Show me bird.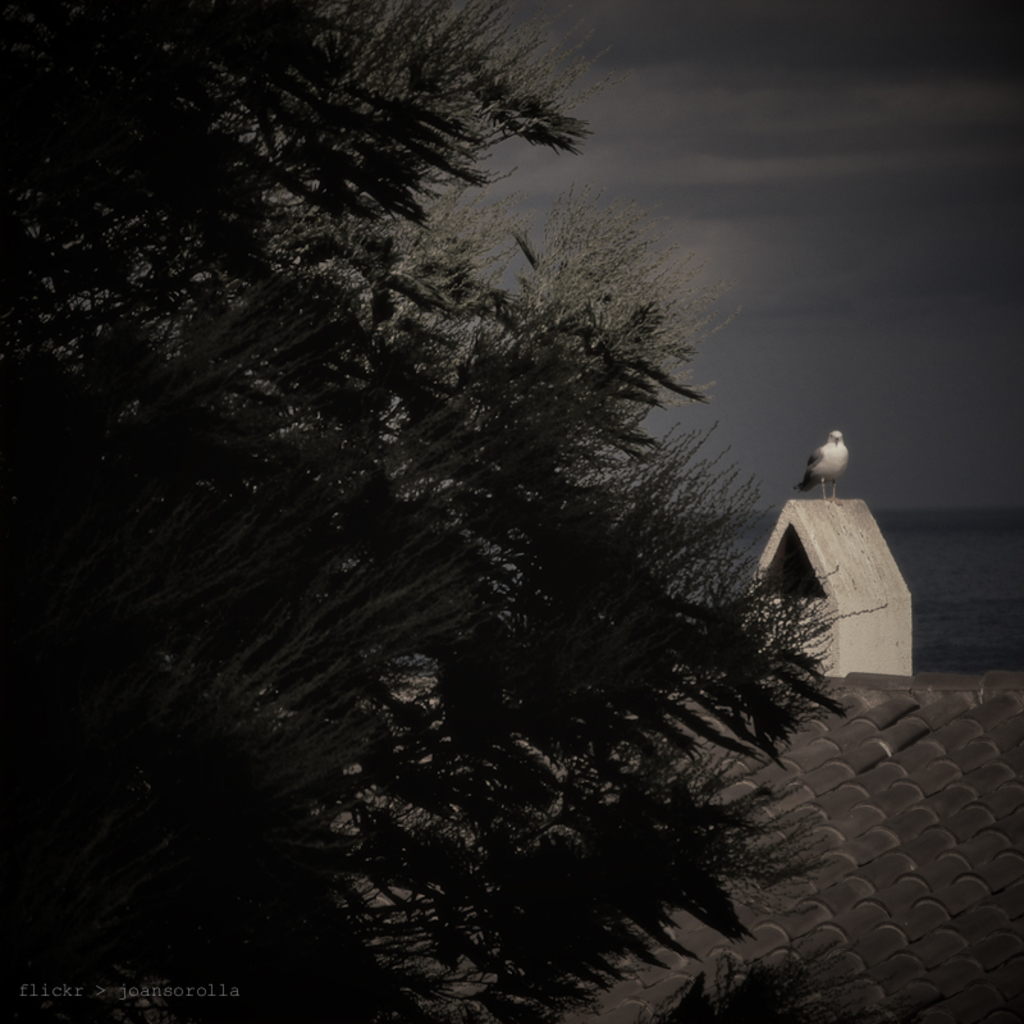
bird is here: Rect(804, 428, 852, 504).
